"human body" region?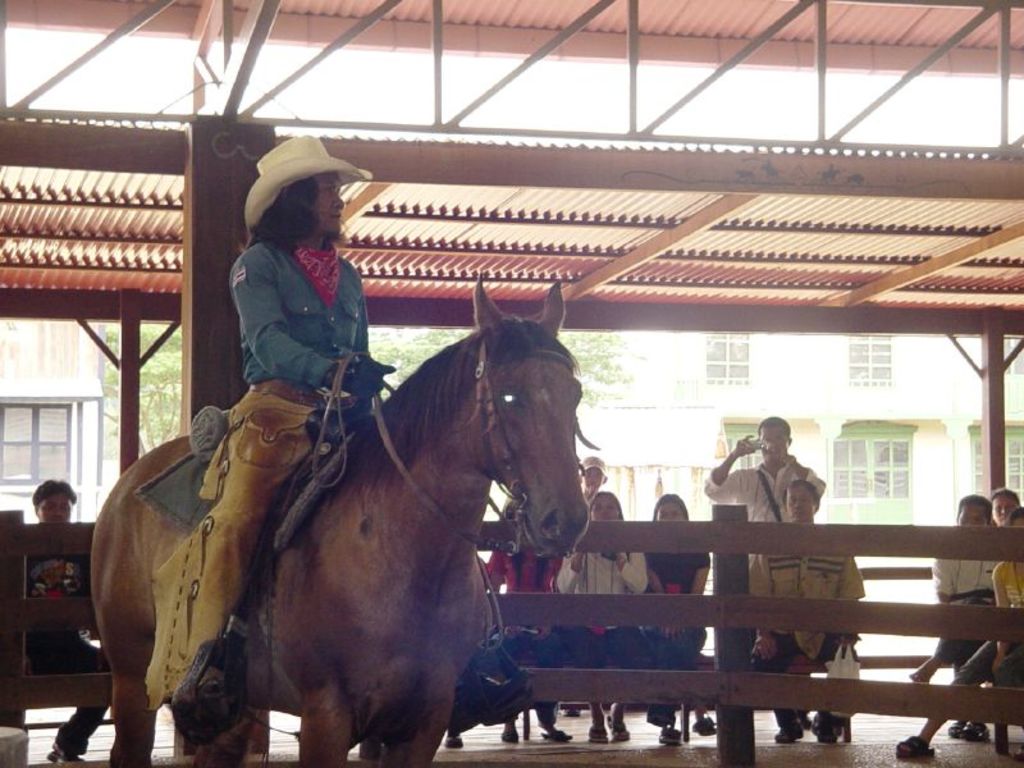
pyautogui.locateOnScreen(742, 553, 868, 744)
